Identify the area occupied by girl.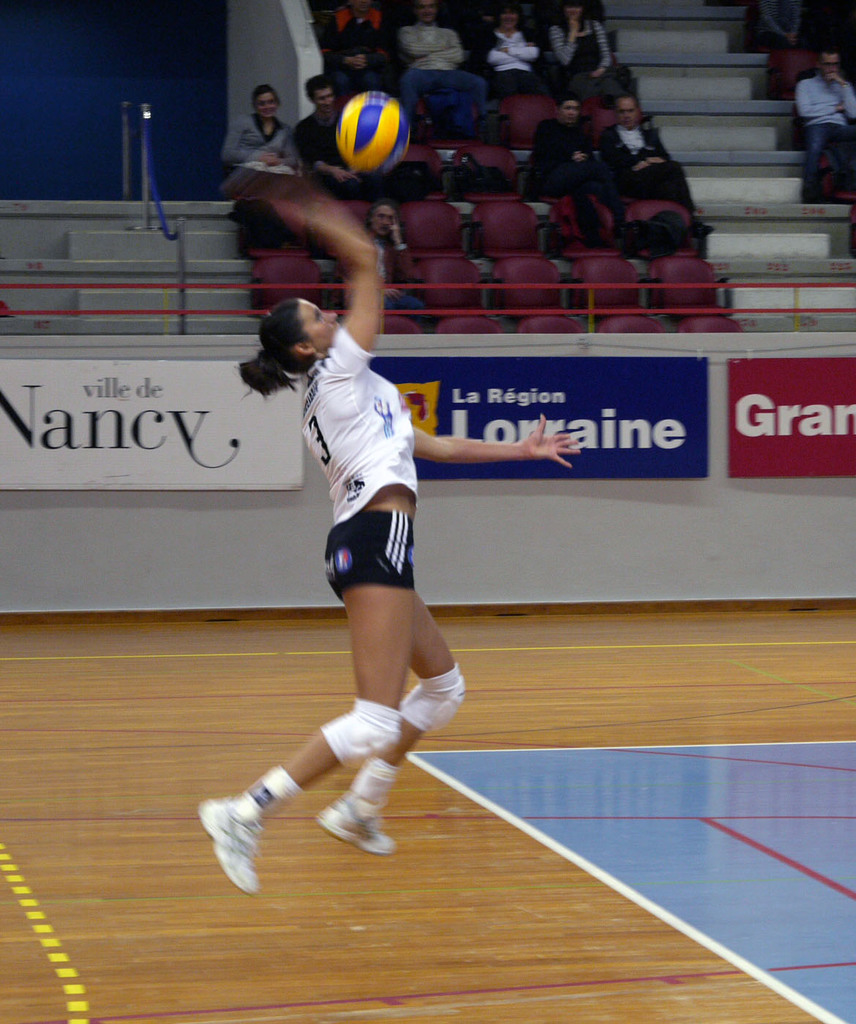
Area: bbox=[196, 194, 583, 893].
